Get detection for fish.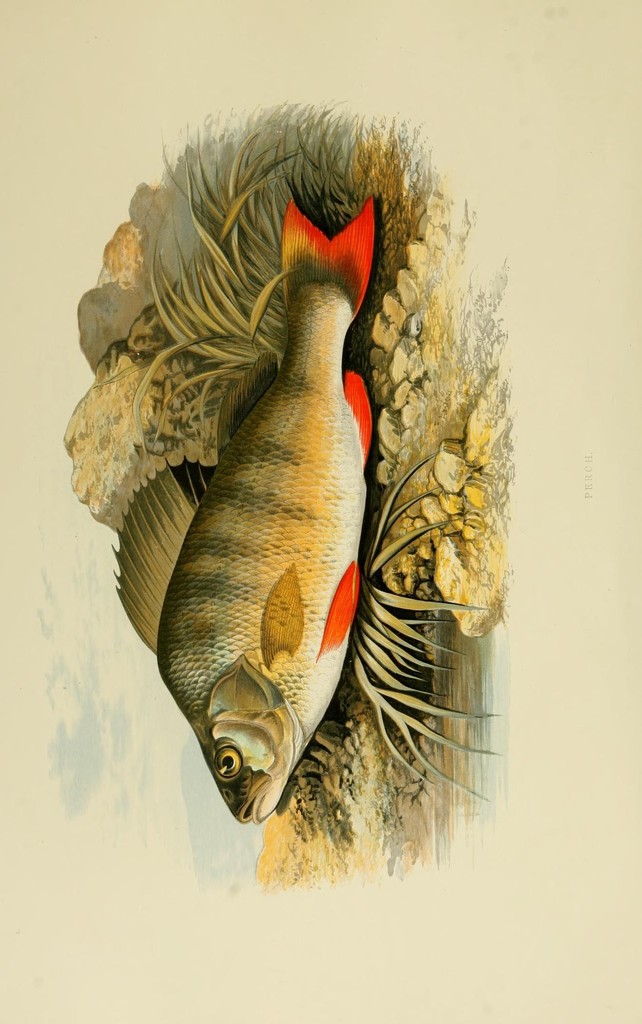
Detection: box(57, 171, 463, 854).
